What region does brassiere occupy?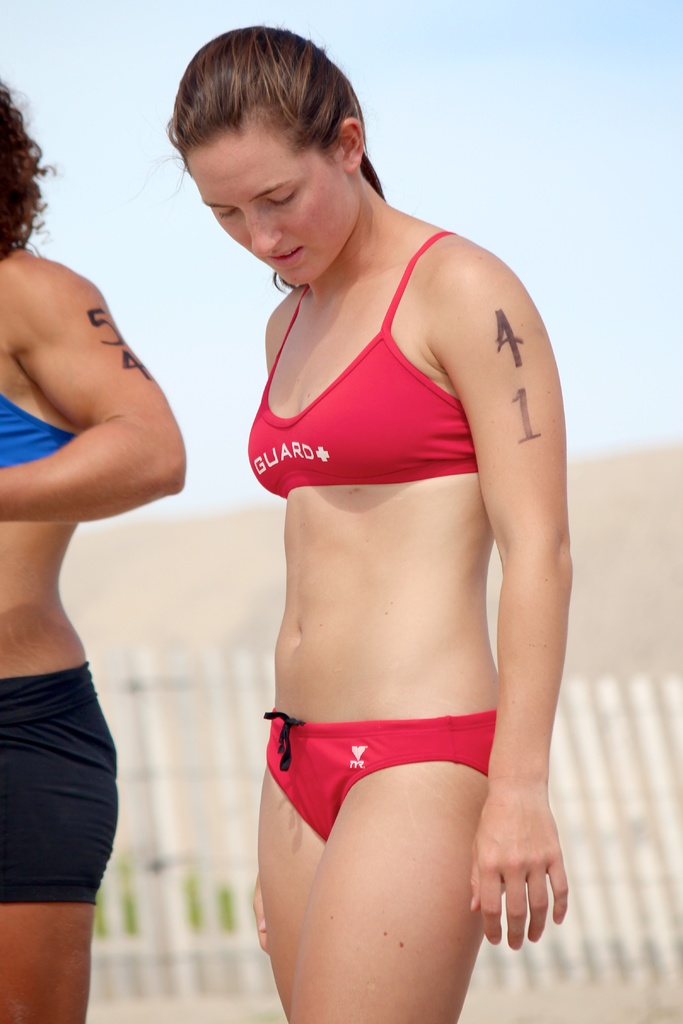
(0, 397, 80, 474).
